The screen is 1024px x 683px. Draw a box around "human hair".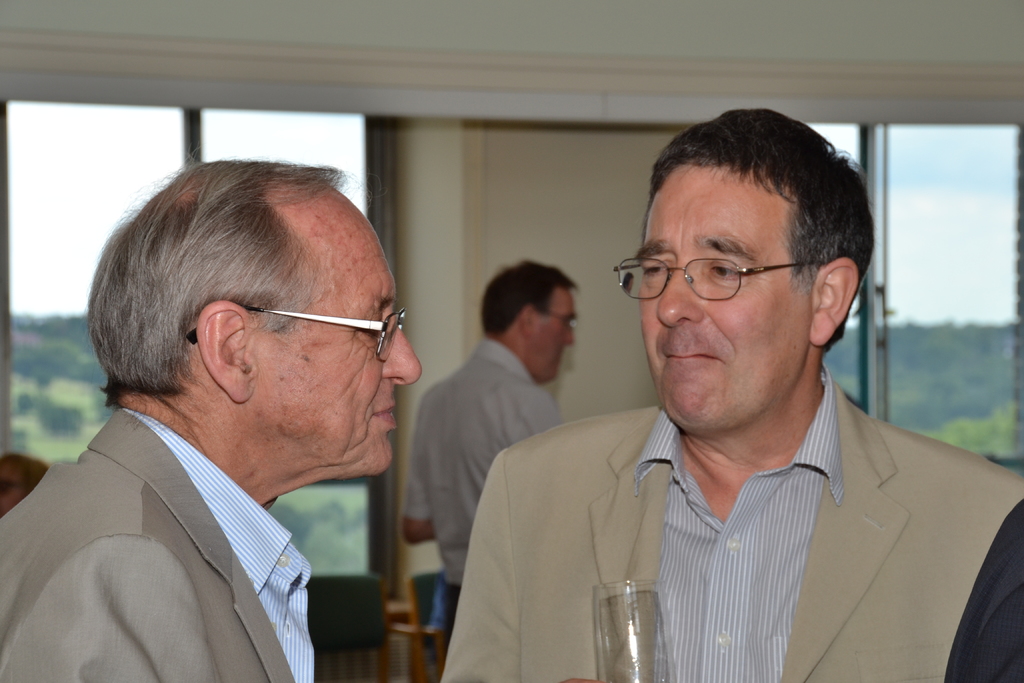
crop(100, 161, 390, 434).
